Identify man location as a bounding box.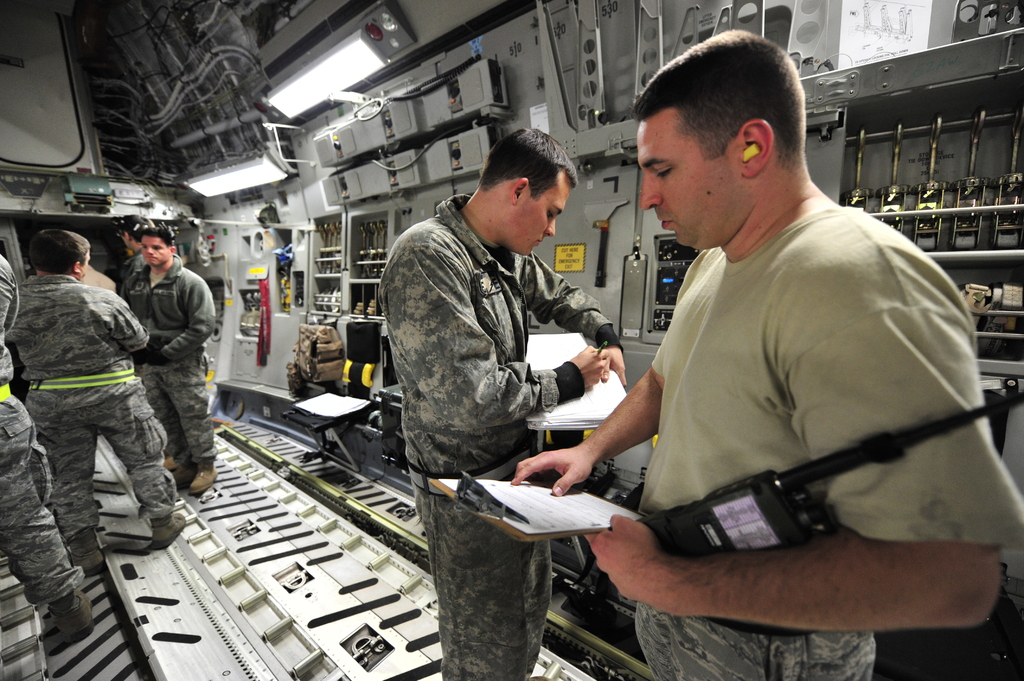
0/256/93/632.
